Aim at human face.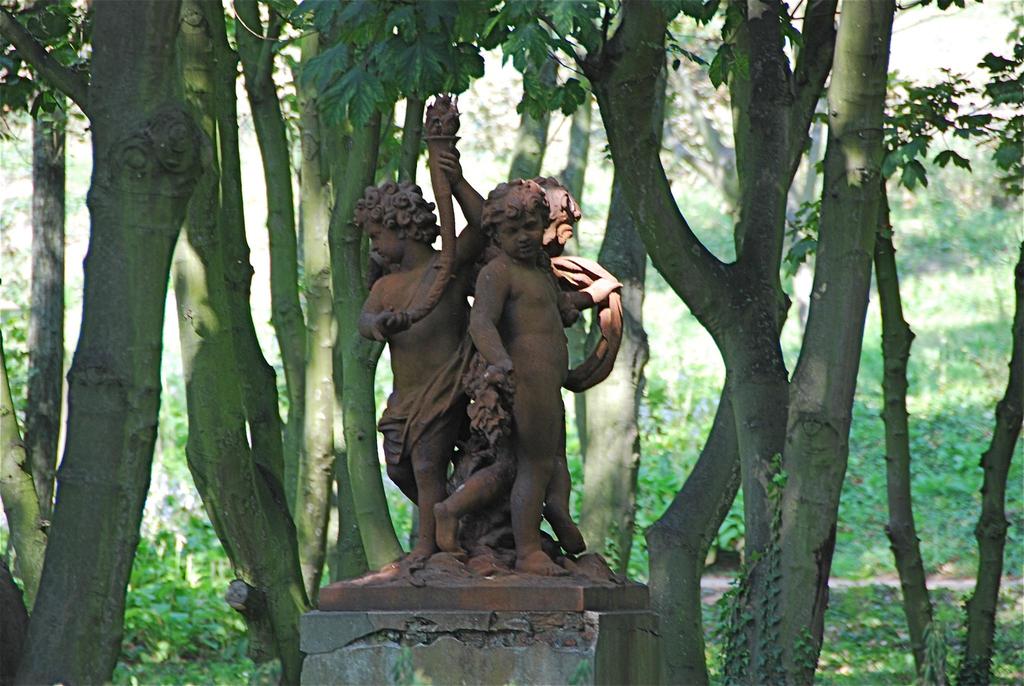
Aimed at 498 212 541 256.
